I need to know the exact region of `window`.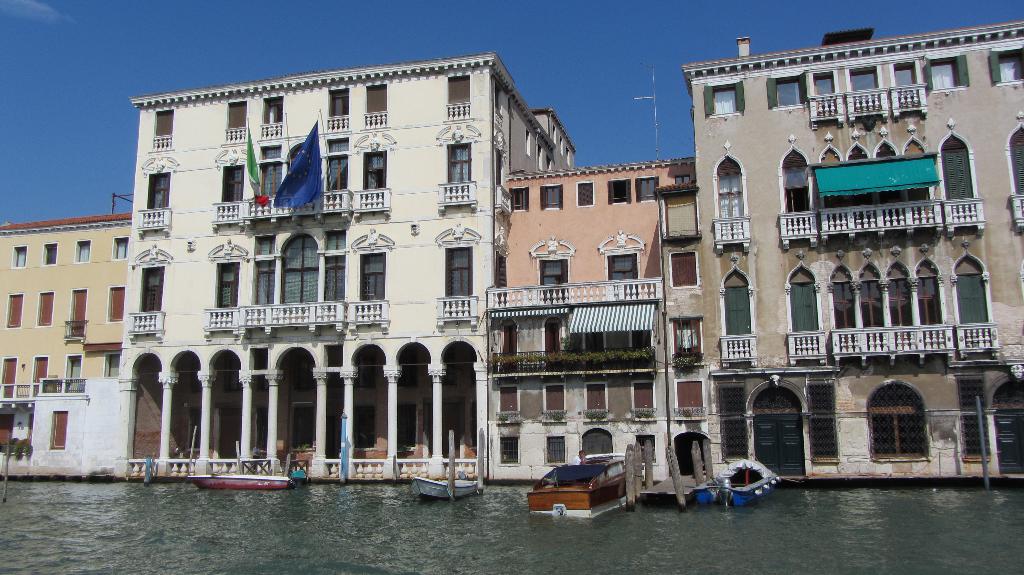
Region: <region>632, 381, 655, 411</region>.
